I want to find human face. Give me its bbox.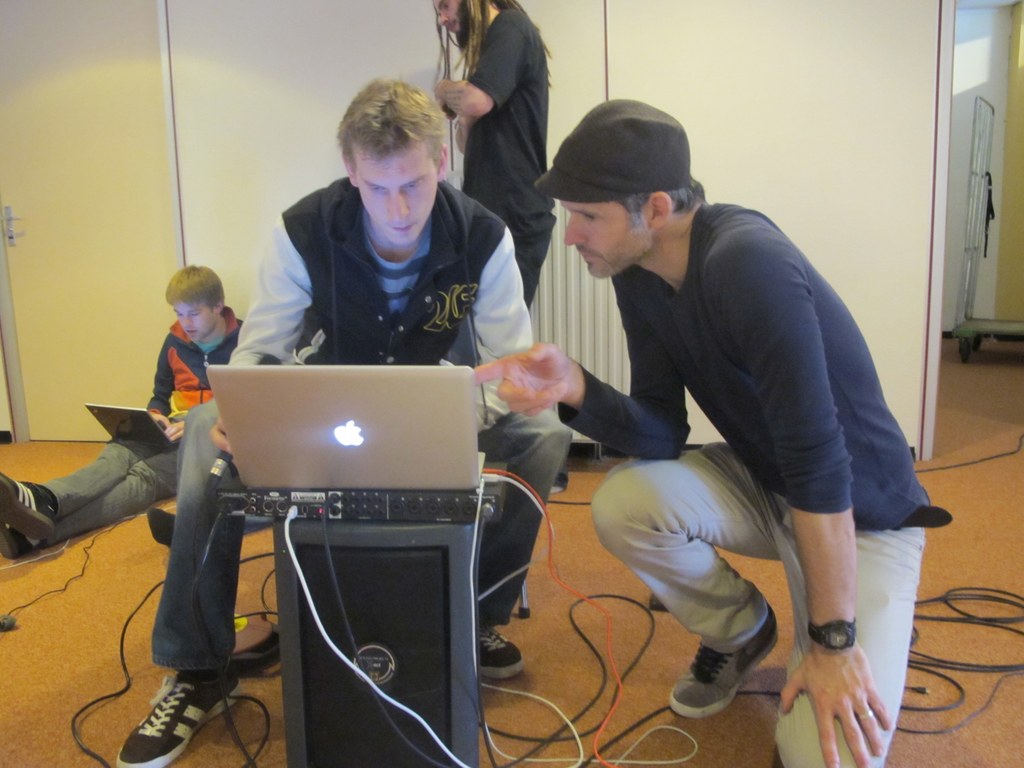
x1=355, y1=144, x2=435, y2=244.
